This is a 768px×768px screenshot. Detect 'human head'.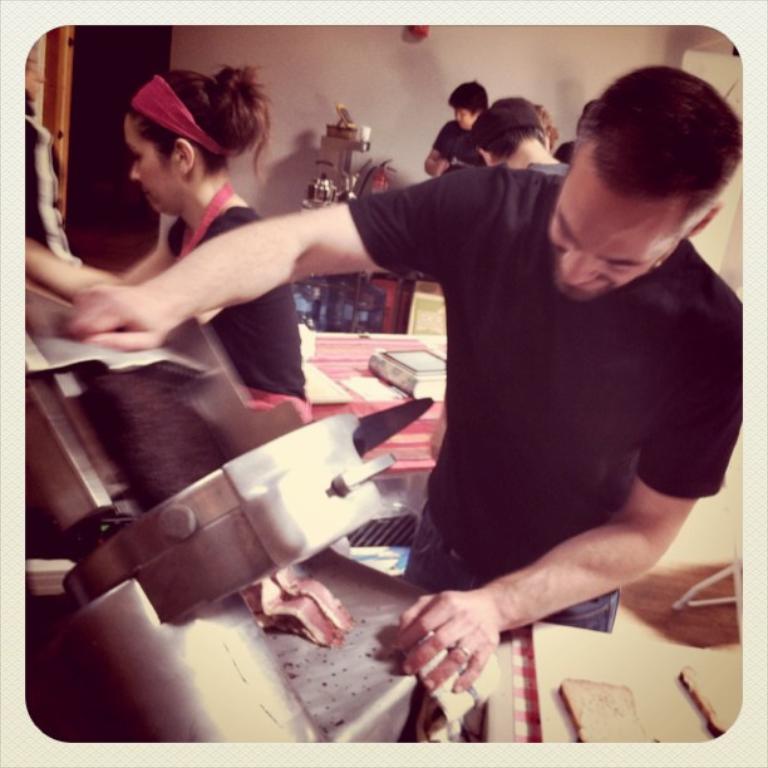
(449, 79, 491, 129).
